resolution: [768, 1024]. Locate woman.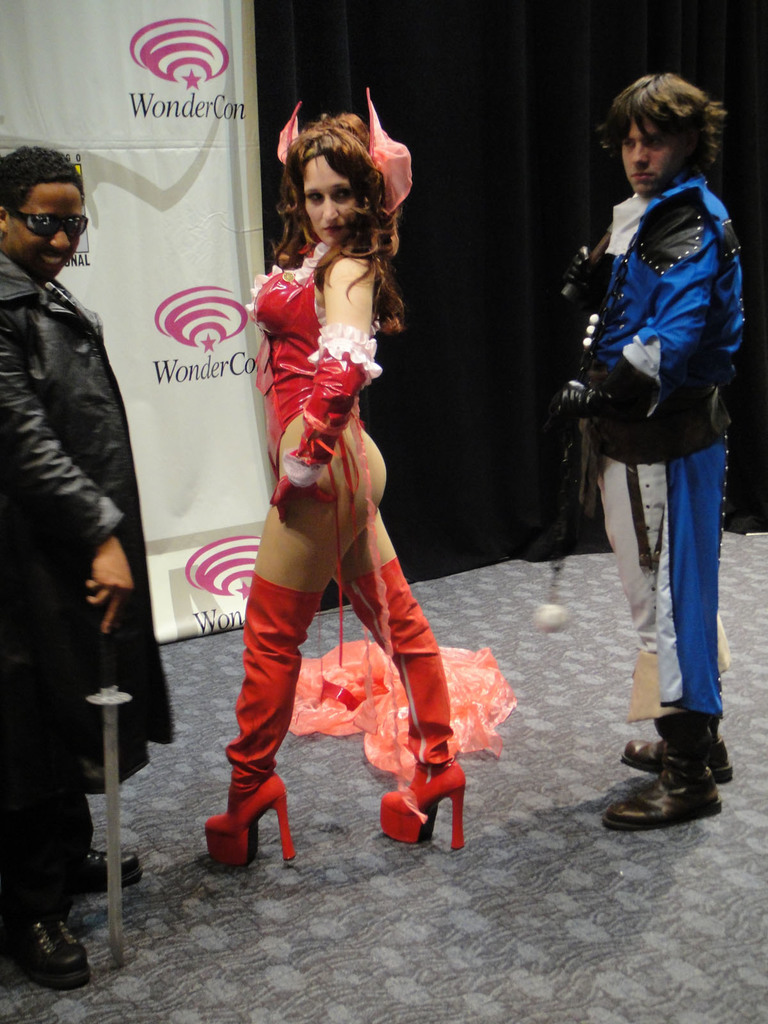
(left=217, top=85, right=454, bottom=820).
